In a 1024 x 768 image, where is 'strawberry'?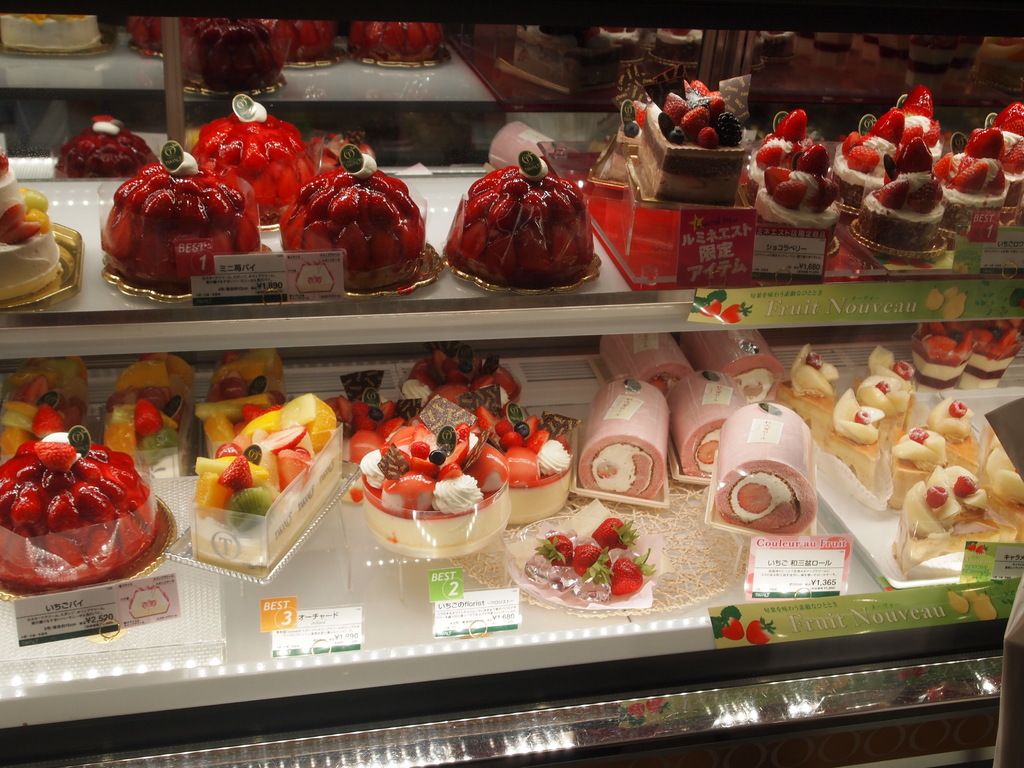
<region>31, 403, 66, 436</region>.
